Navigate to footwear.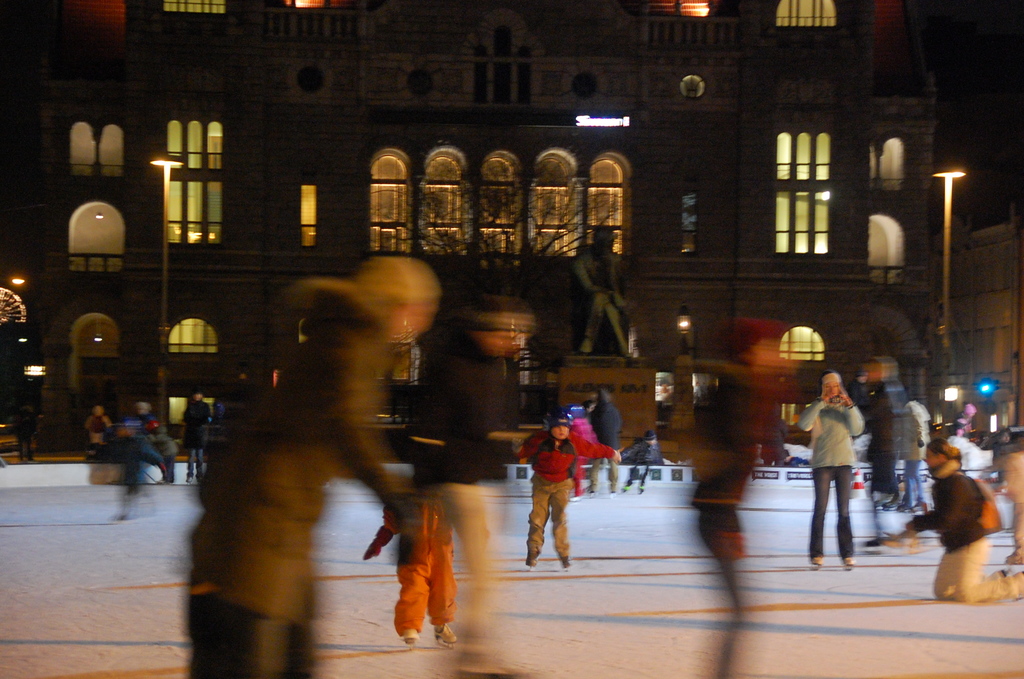
Navigation target: box=[527, 552, 539, 564].
